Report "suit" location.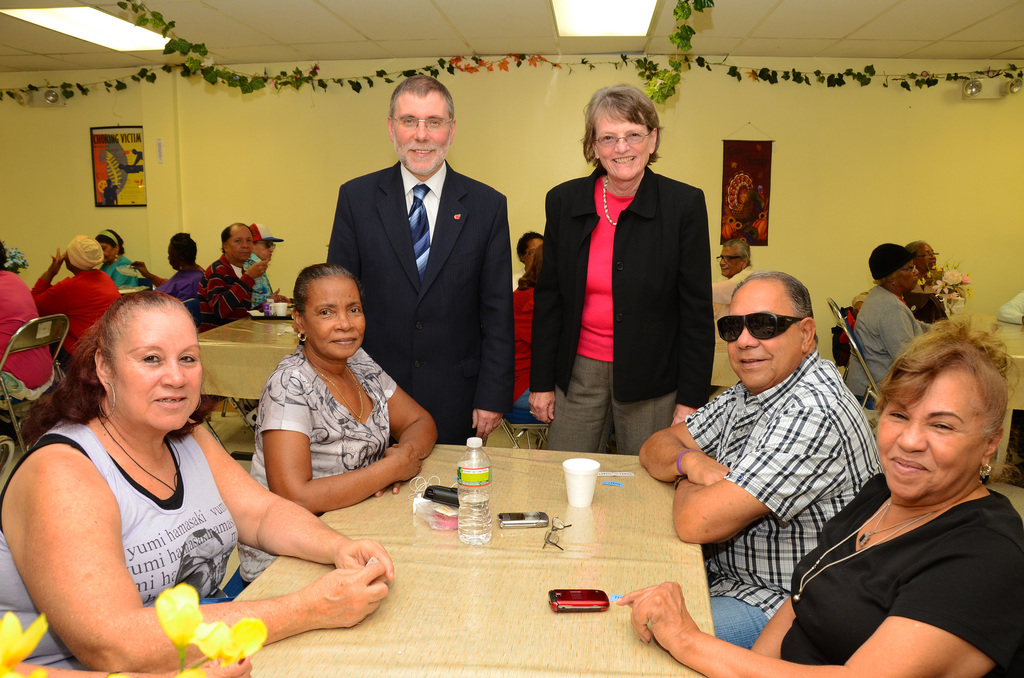
Report: rect(323, 160, 519, 445).
